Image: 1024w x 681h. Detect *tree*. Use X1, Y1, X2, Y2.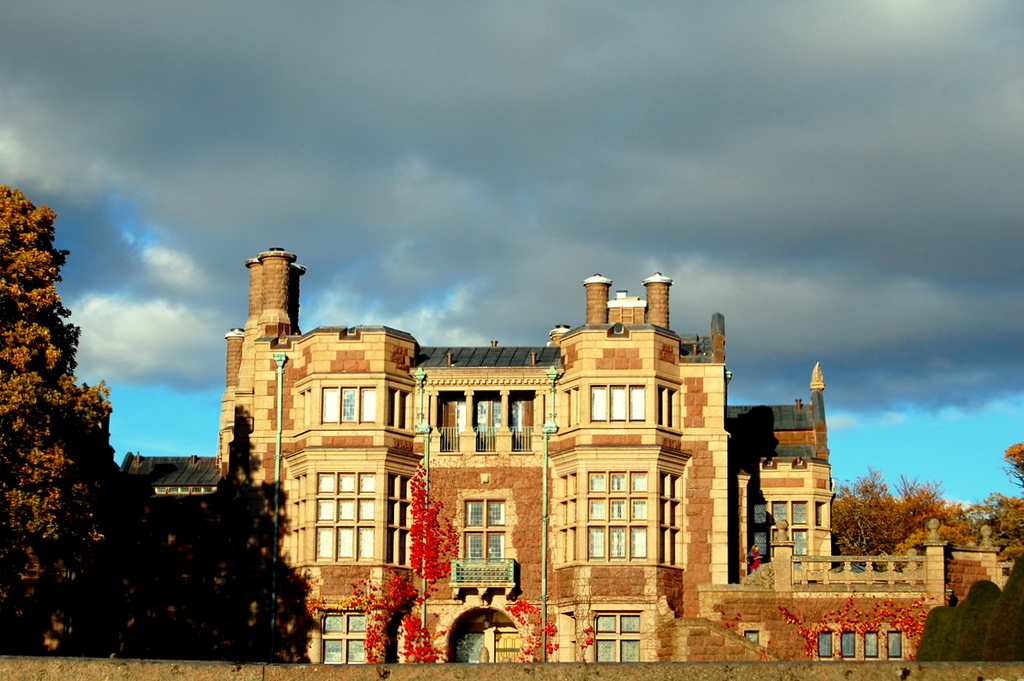
998, 439, 1023, 487.
